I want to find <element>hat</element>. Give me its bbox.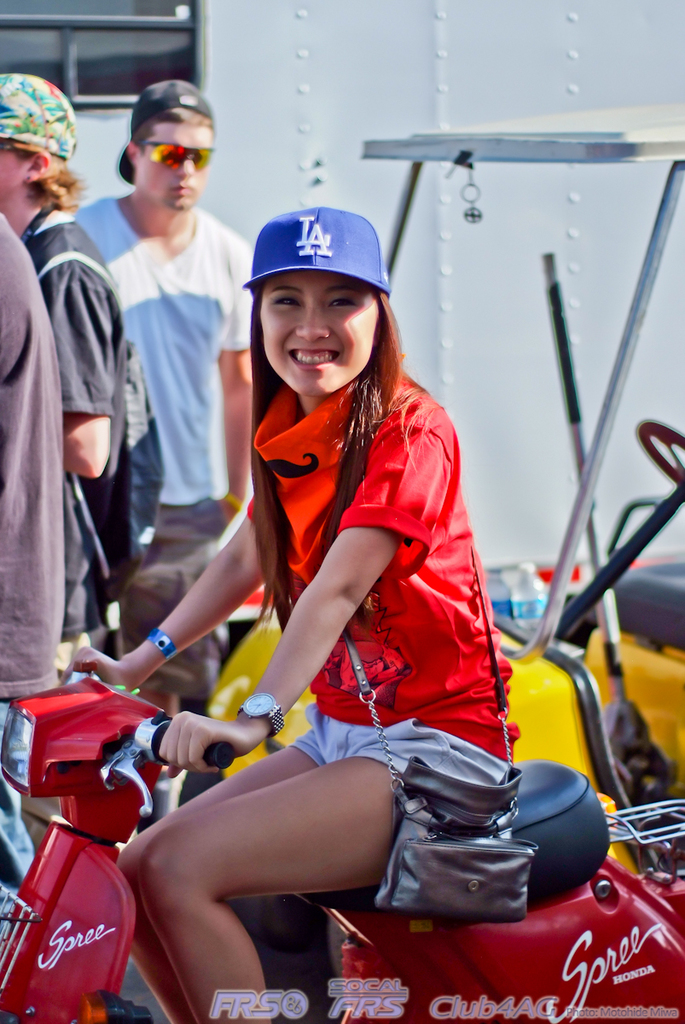
{"x1": 0, "y1": 67, "x2": 78, "y2": 157}.
